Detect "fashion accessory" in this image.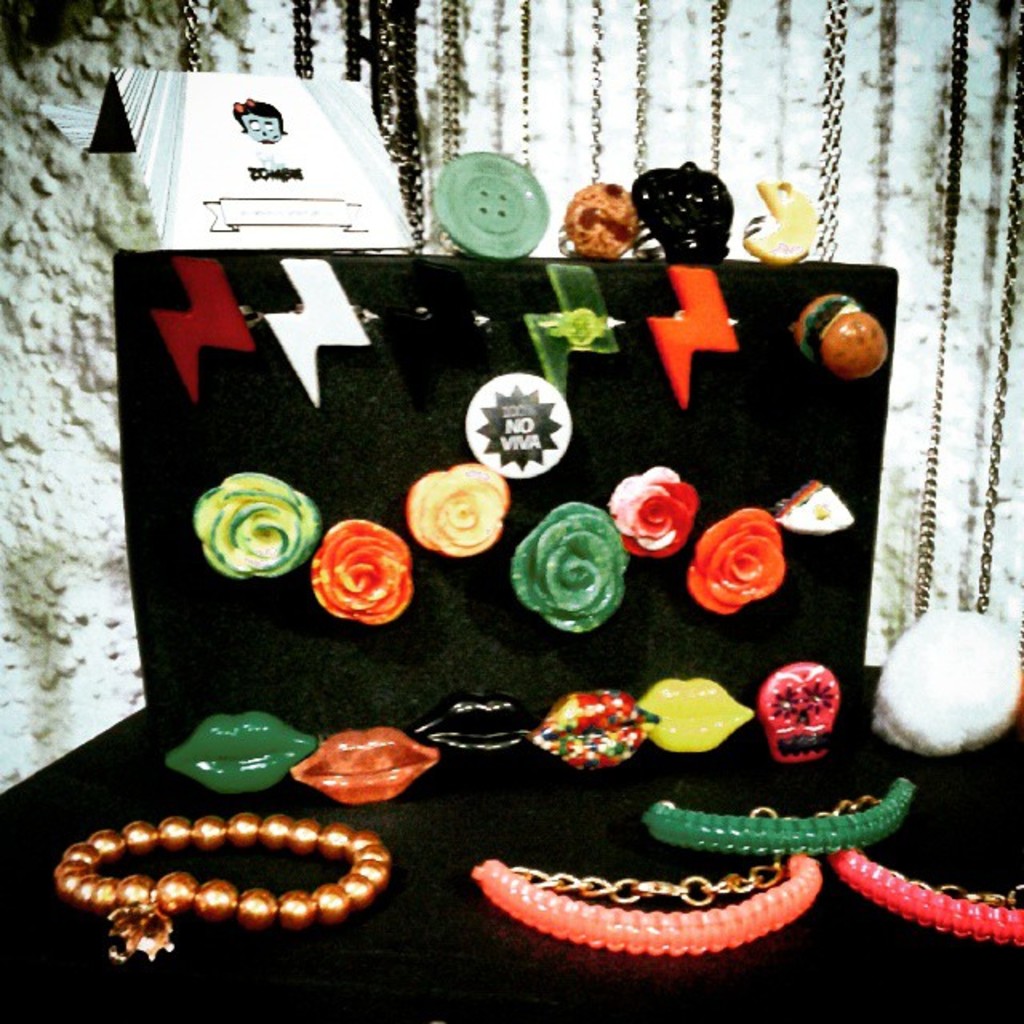
Detection: left=910, top=0, right=1022, bottom=621.
